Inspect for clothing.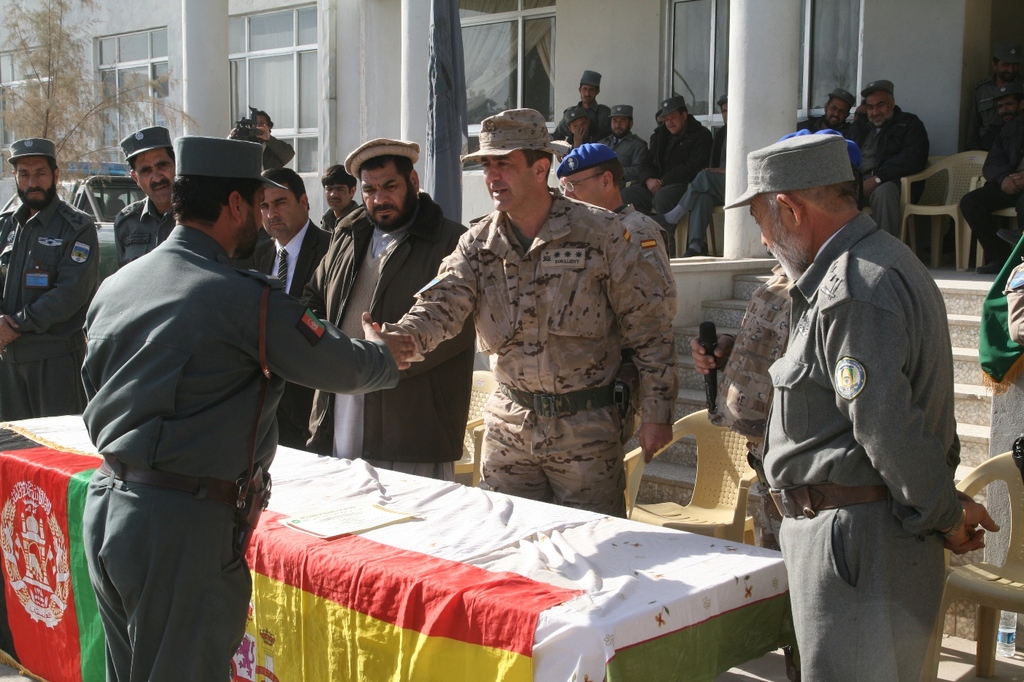
Inspection: (845, 107, 925, 240).
